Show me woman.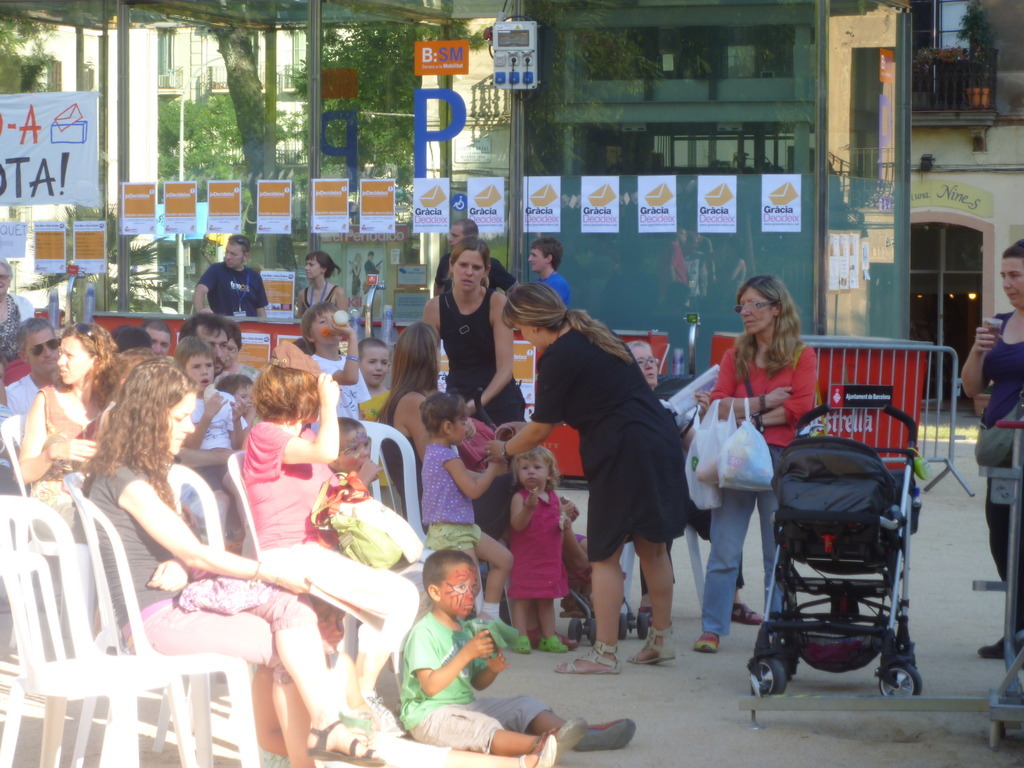
woman is here: box(382, 320, 520, 542).
